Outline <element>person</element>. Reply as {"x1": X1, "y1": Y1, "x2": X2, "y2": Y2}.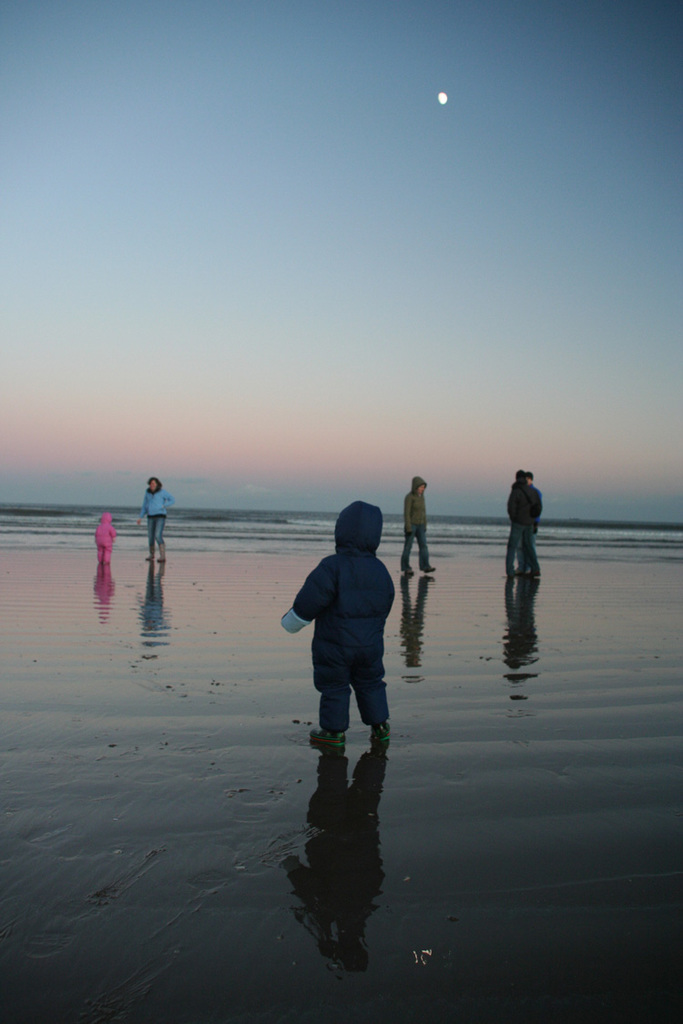
{"x1": 503, "y1": 470, "x2": 547, "y2": 580}.
